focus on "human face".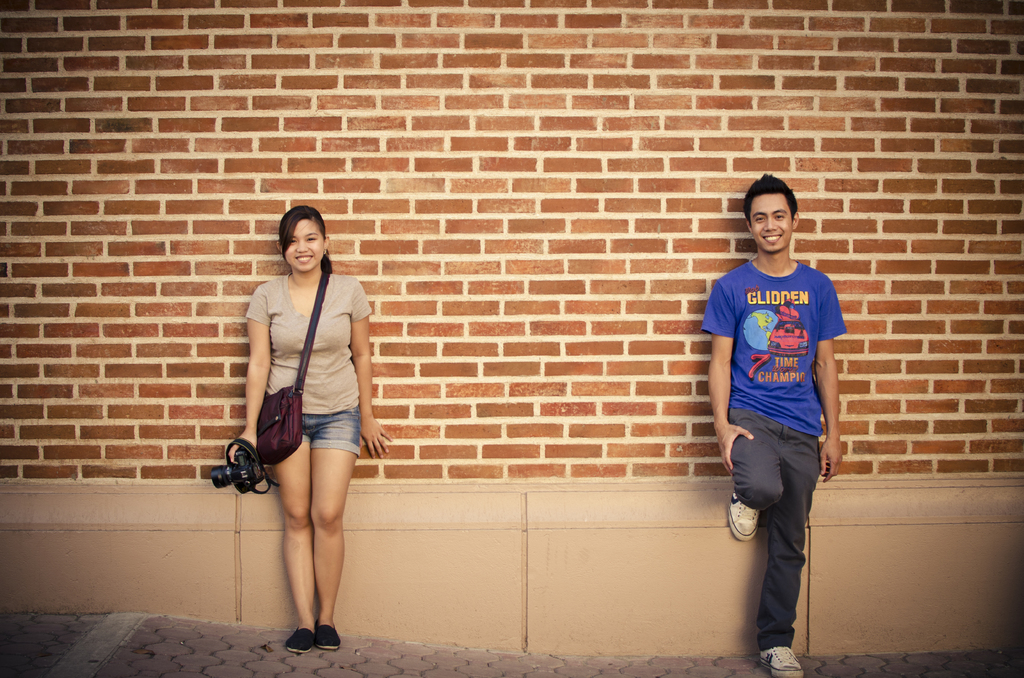
Focused at 746, 191, 792, 253.
